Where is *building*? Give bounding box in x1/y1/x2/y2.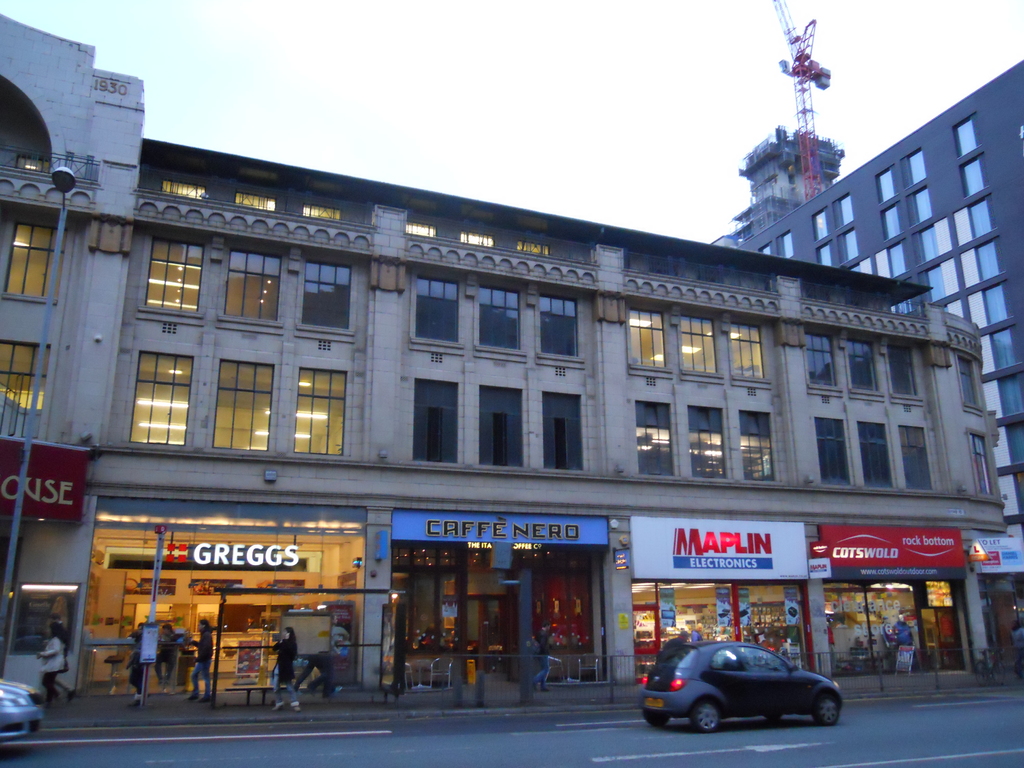
731/58/1023/540.
